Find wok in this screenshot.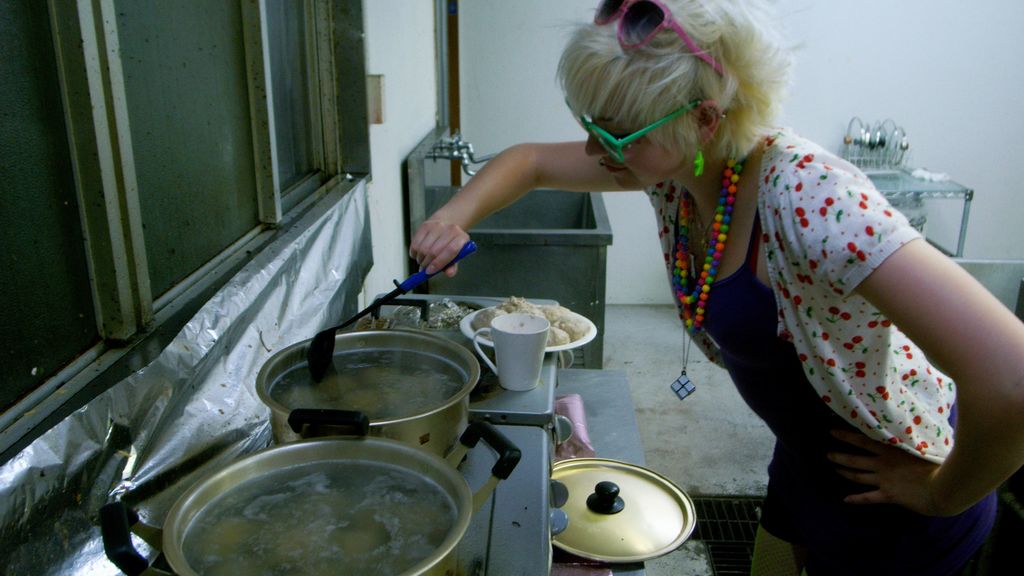
The bounding box for wok is box(250, 326, 495, 470).
